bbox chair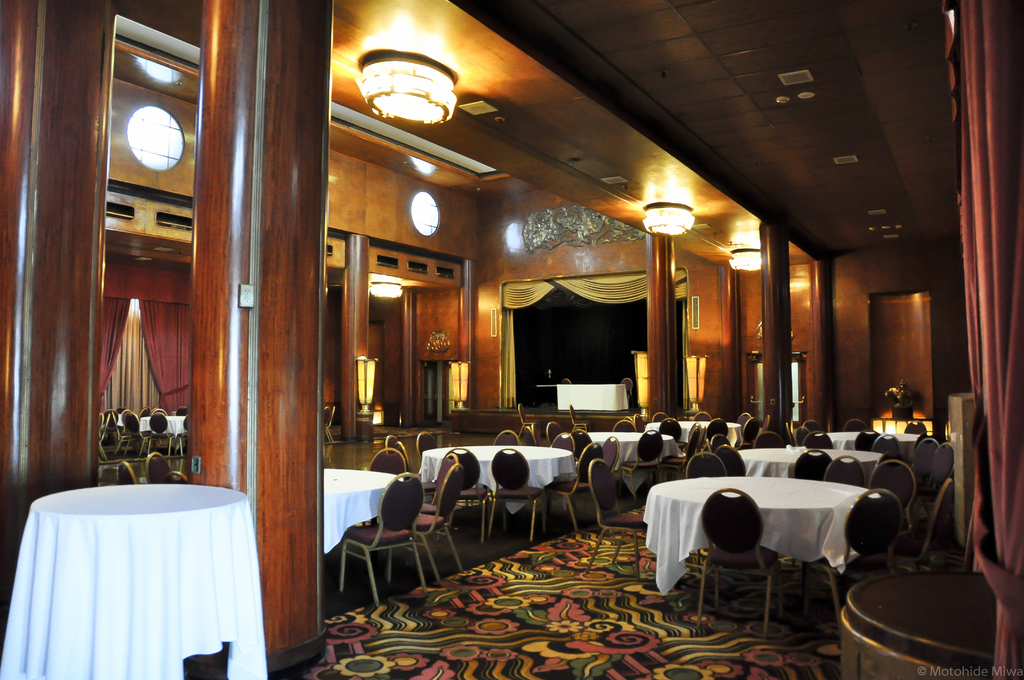
[x1=885, y1=477, x2=955, y2=577]
